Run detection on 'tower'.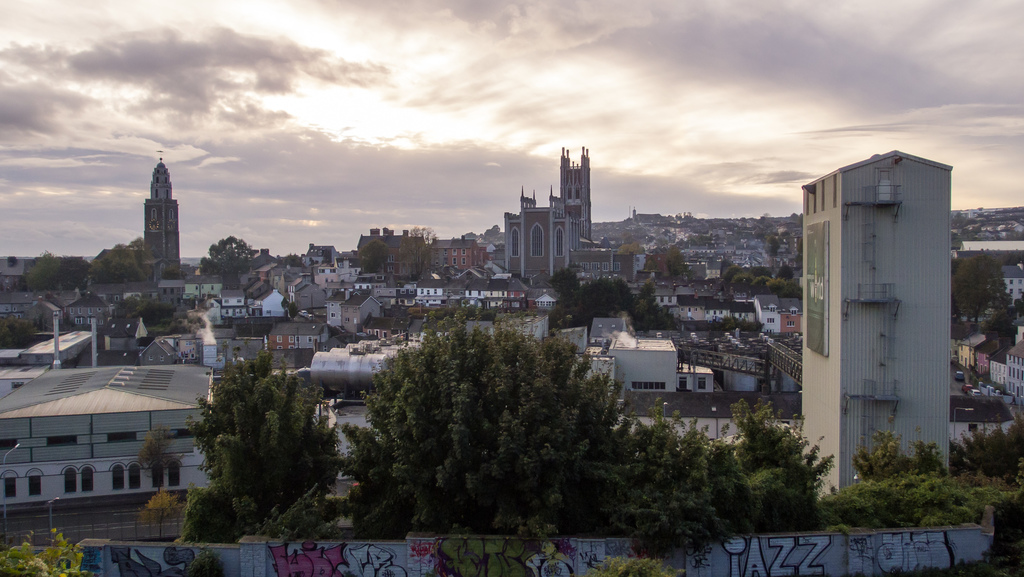
Result: box(560, 145, 590, 238).
